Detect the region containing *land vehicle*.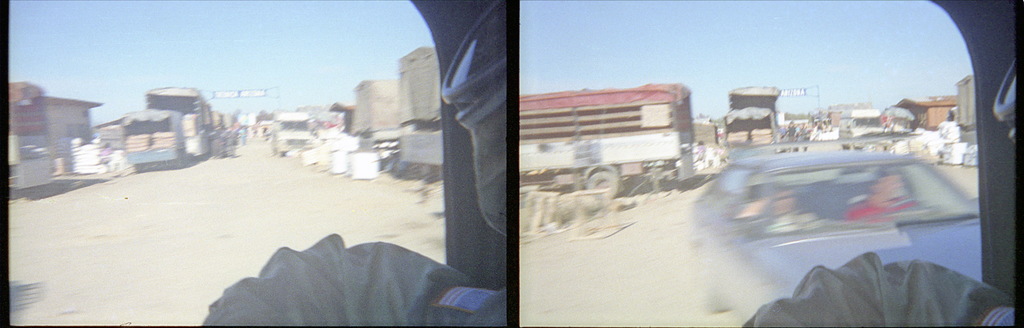
BBox(719, 104, 781, 150).
